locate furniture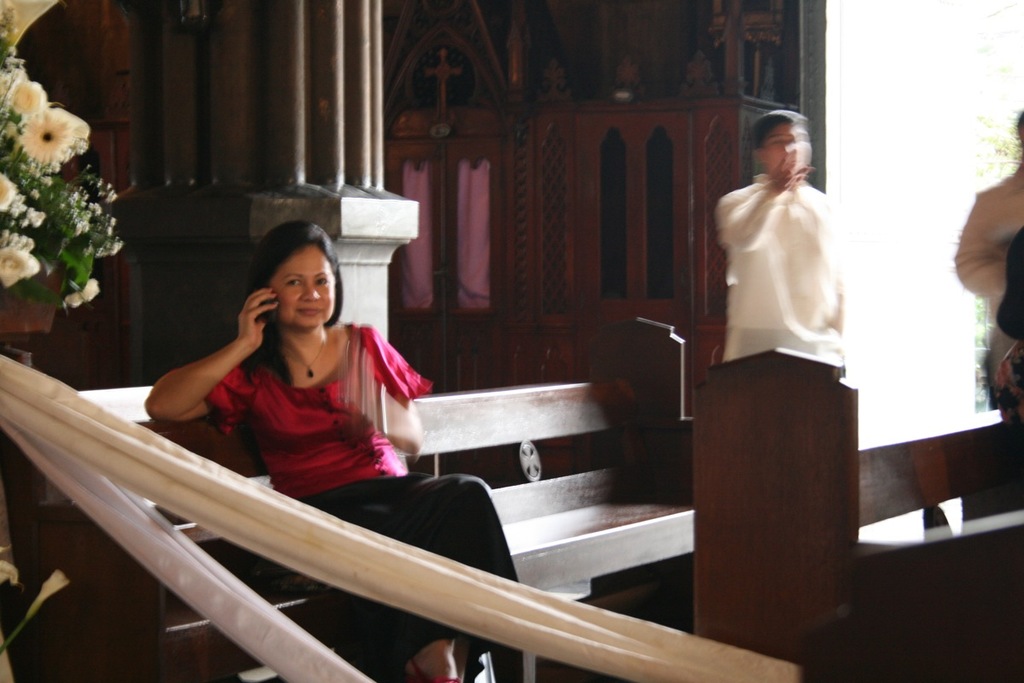
699/343/1023/682
